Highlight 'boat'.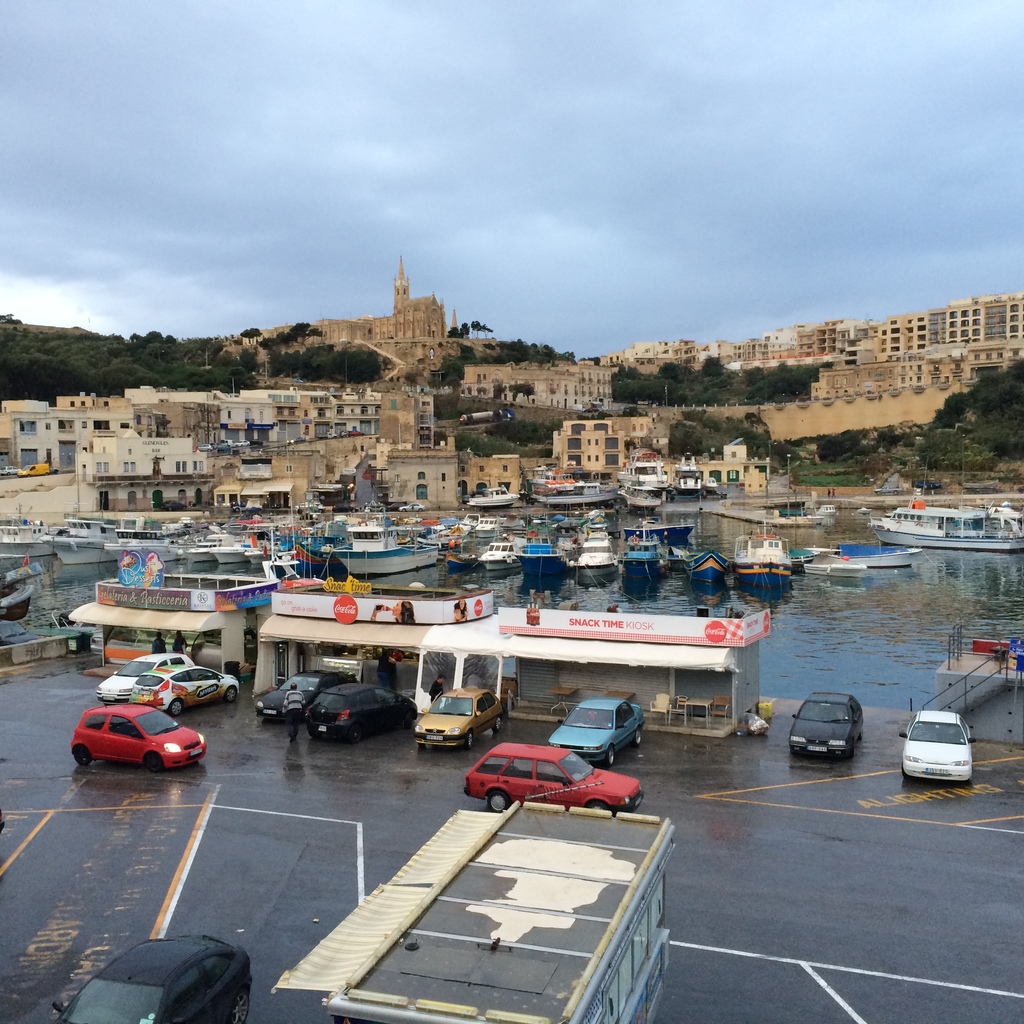
Highlighted region: [left=678, top=545, right=727, bottom=592].
